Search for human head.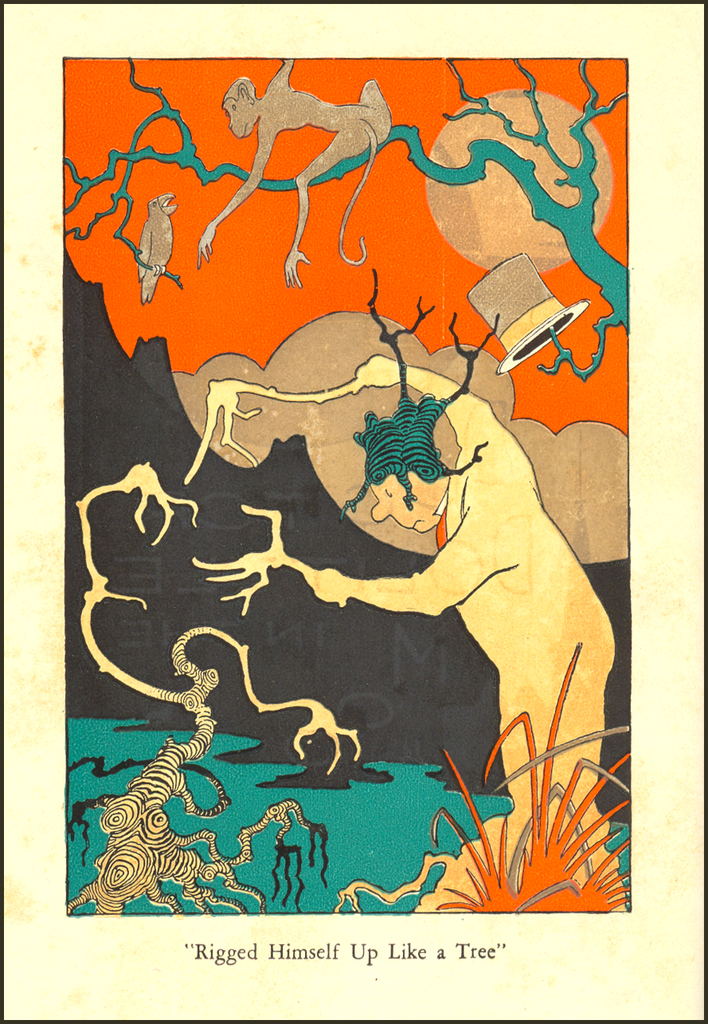
Found at select_region(346, 449, 456, 541).
